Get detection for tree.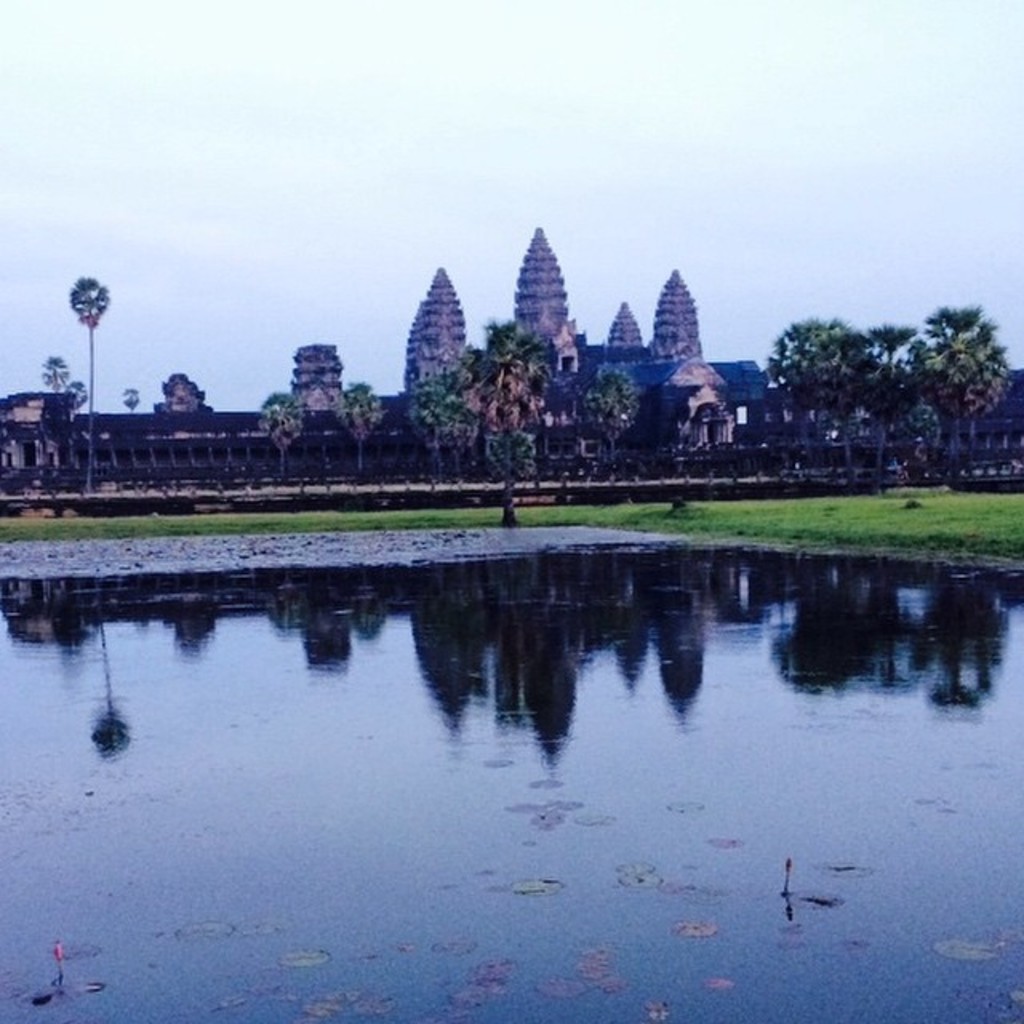
Detection: {"left": 66, "top": 376, "right": 88, "bottom": 432}.
